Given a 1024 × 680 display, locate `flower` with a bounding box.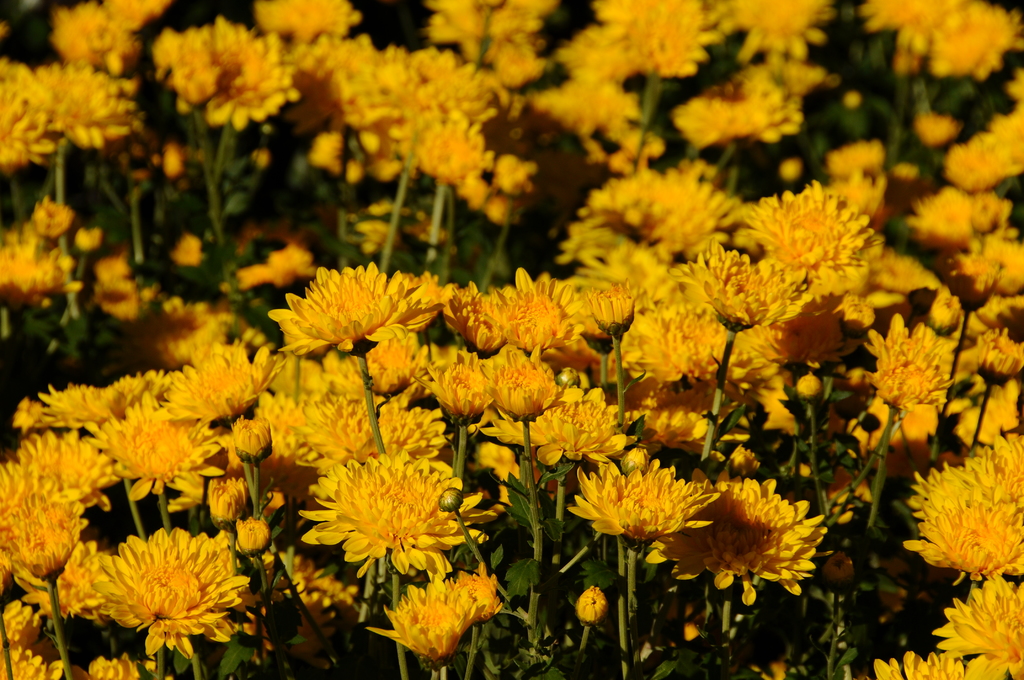
Located: <region>72, 229, 100, 254</region>.
